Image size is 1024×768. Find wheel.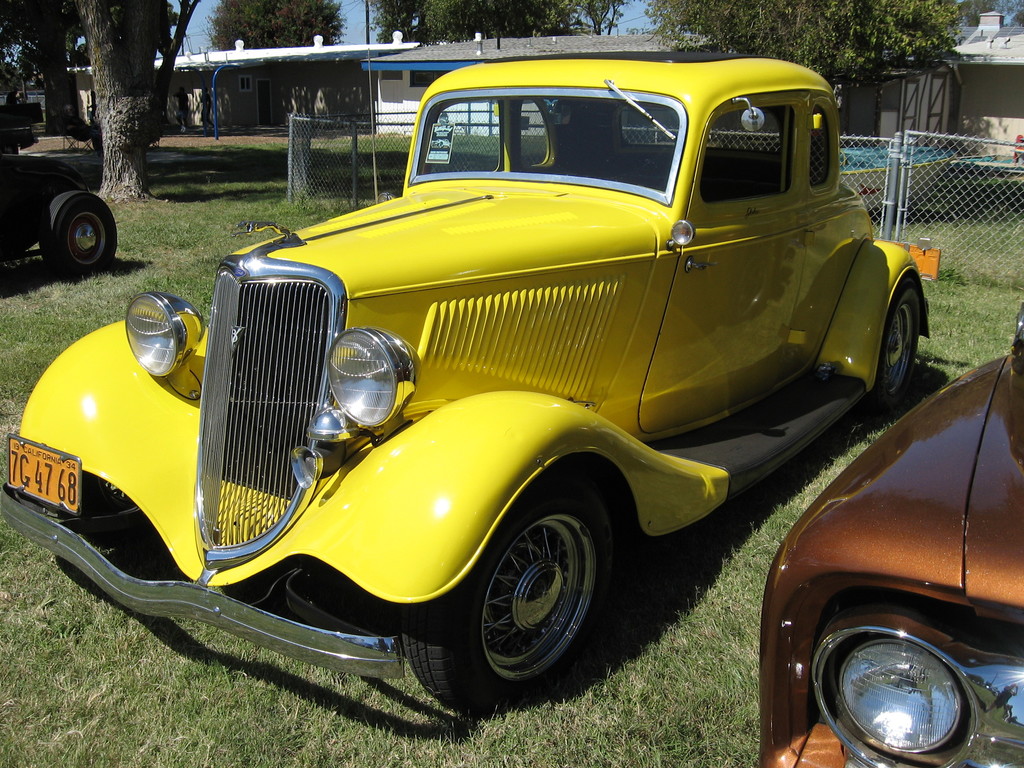
[left=399, top=467, right=615, bottom=710].
